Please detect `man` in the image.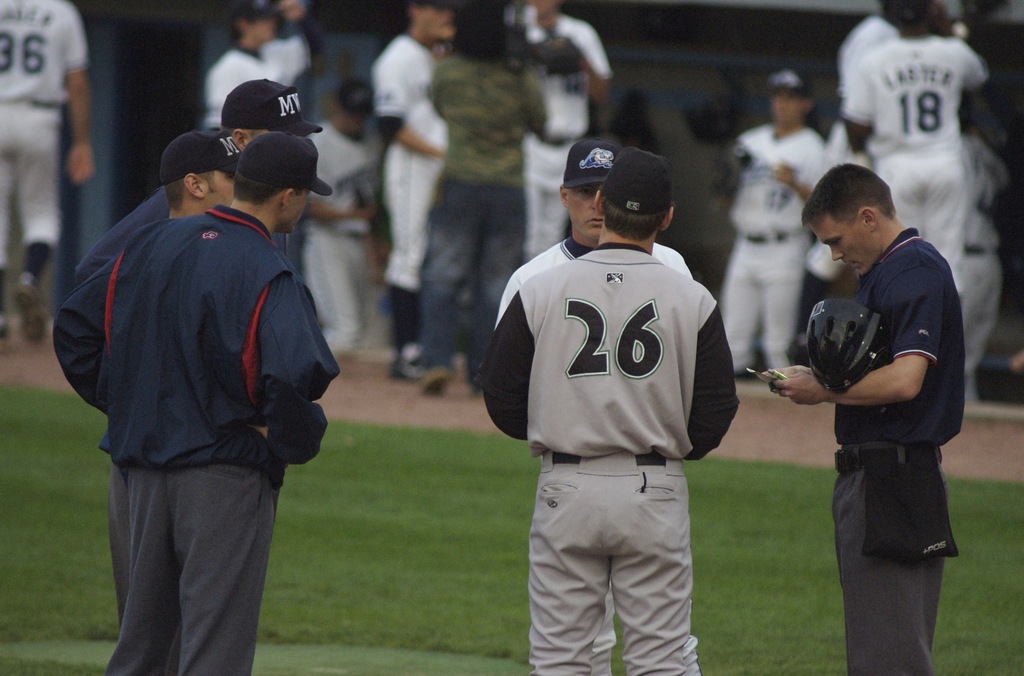
left=751, top=147, right=960, bottom=675.
